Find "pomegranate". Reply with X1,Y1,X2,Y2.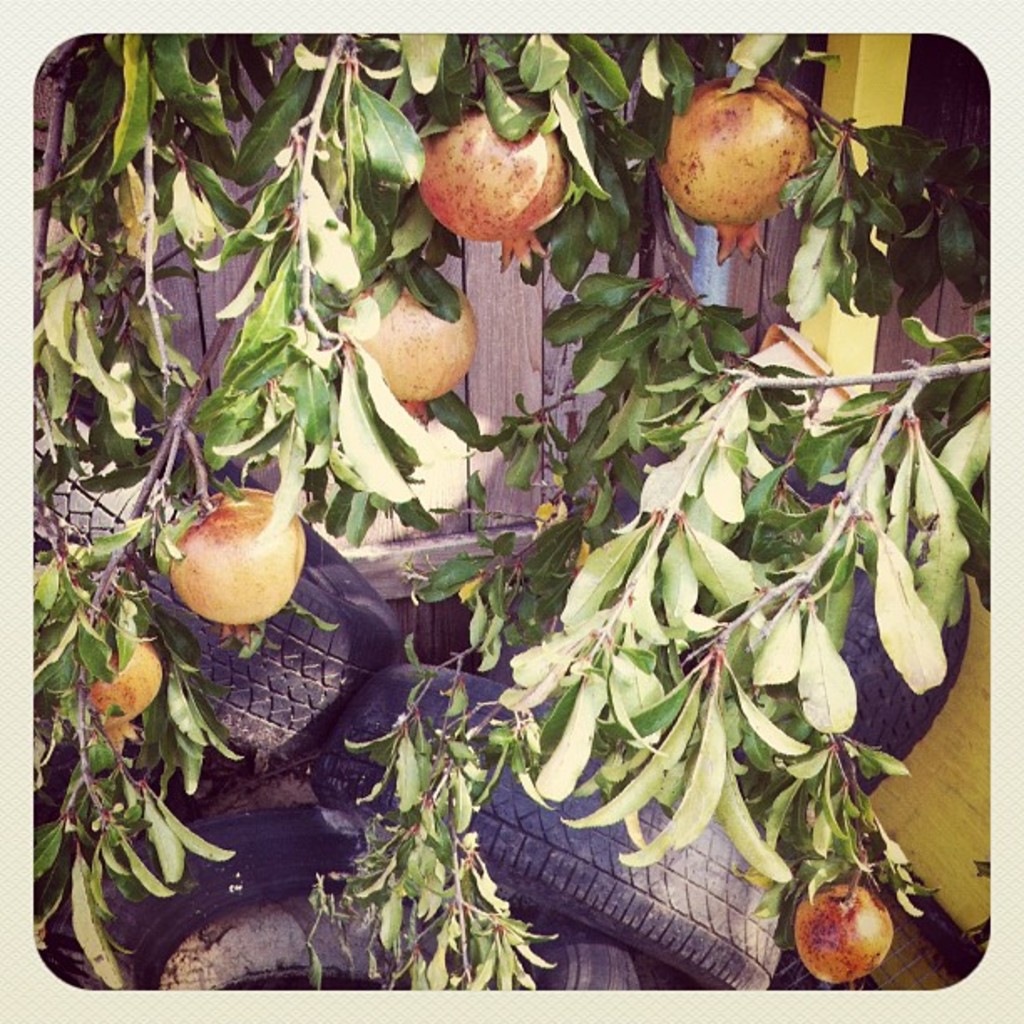
651,82,815,271.
